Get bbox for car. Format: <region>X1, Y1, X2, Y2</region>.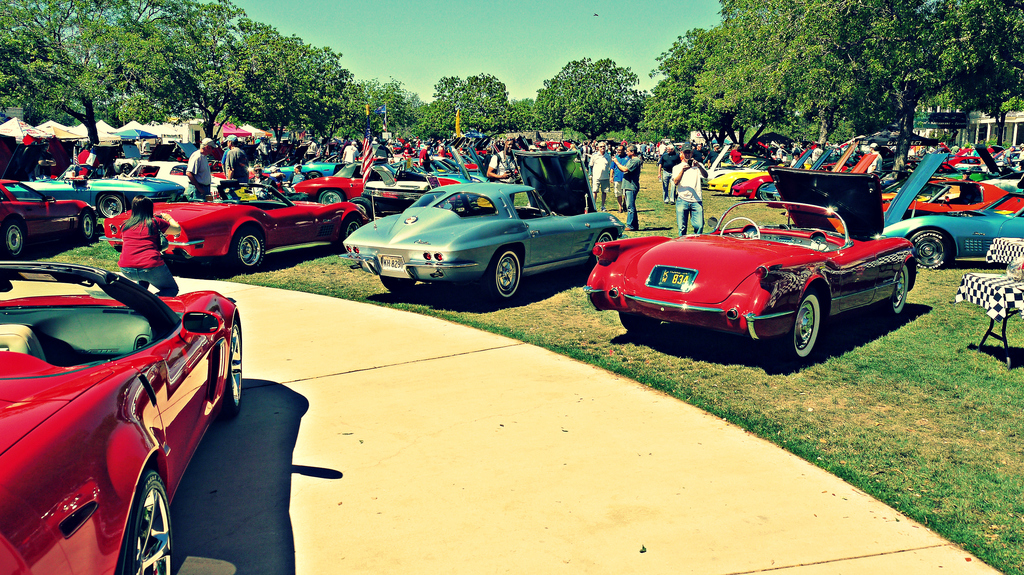
<region>594, 192, 911, 352</region>.
